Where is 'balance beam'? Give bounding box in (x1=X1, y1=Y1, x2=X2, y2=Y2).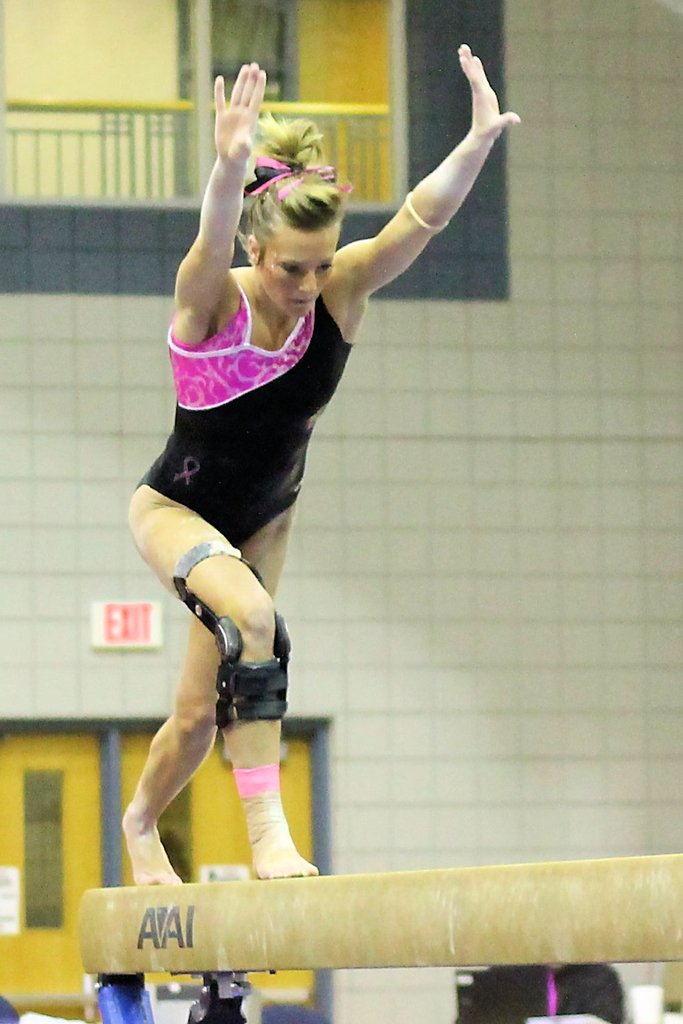
(x1=76, y1=853, x2=682, y2=976).
